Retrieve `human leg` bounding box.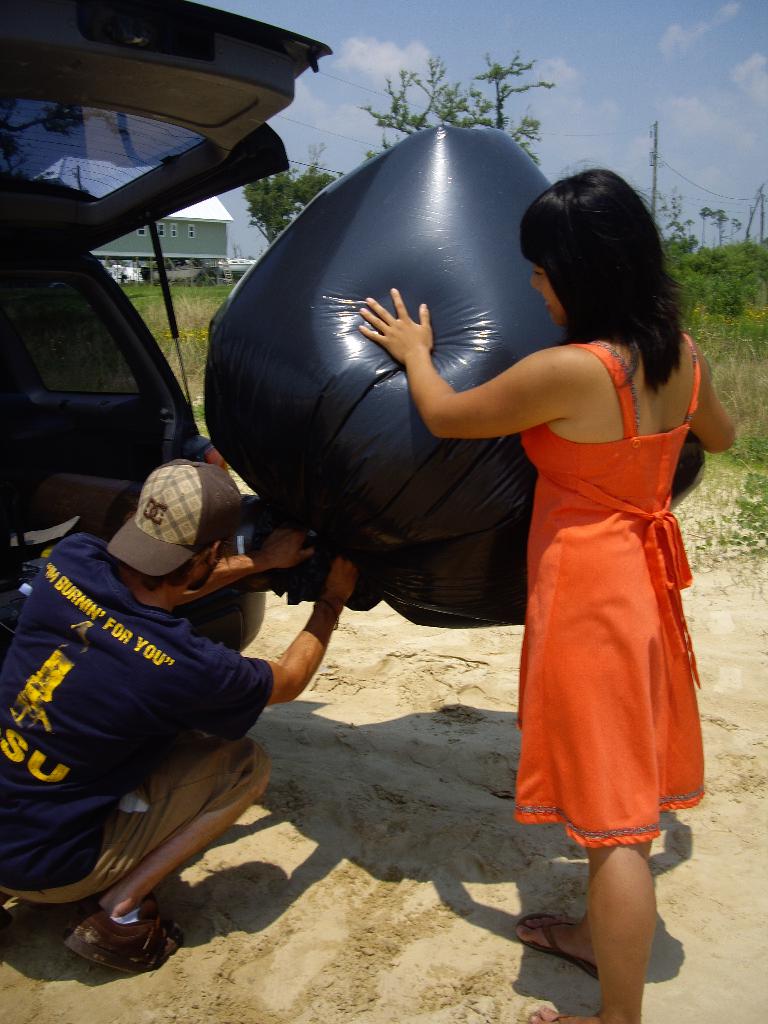
Bounding box: l=522, t=909, r=597, b=979.
